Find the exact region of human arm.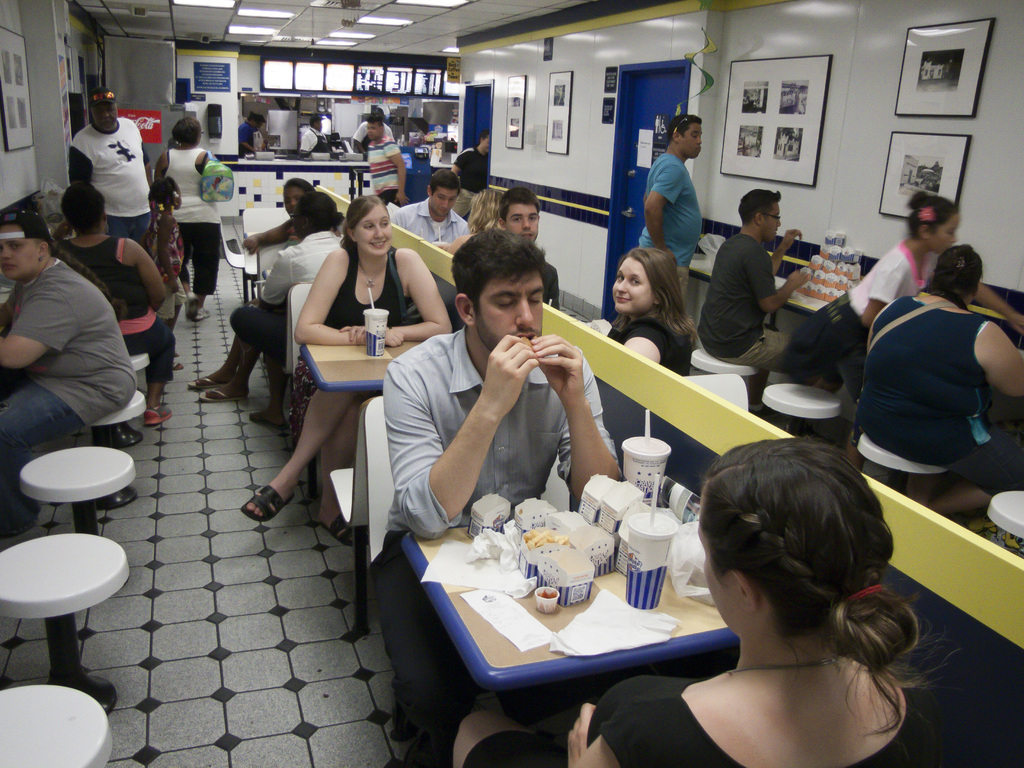
Exact region: region(858, 255, 911, 329).
